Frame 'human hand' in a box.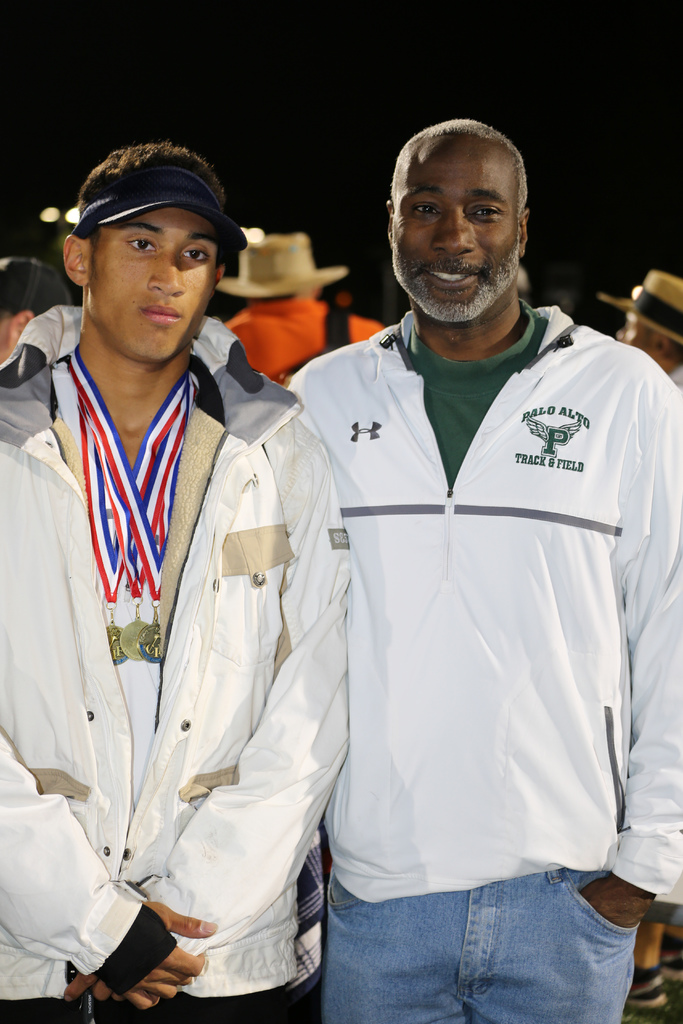
l=93, t=914, r=185, b=1002.
